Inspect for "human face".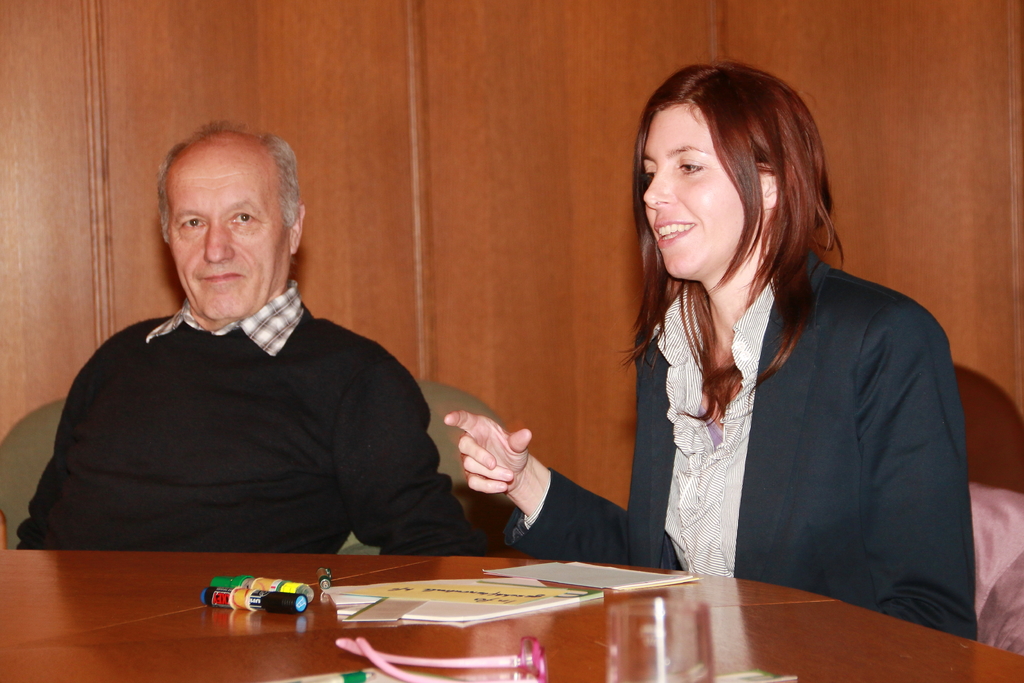
Inspection: {"x1": 637, "y1": 101, "x2": 749, "y2": 285}.
